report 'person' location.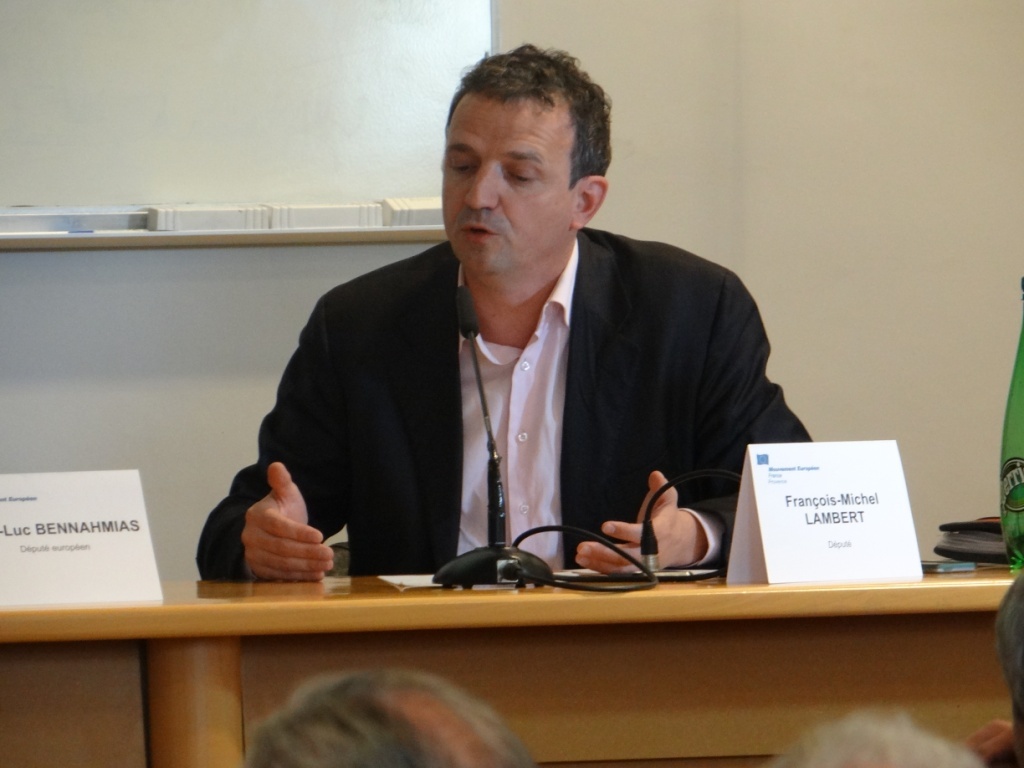
Report: crop(965, 572, 1023, 767).
